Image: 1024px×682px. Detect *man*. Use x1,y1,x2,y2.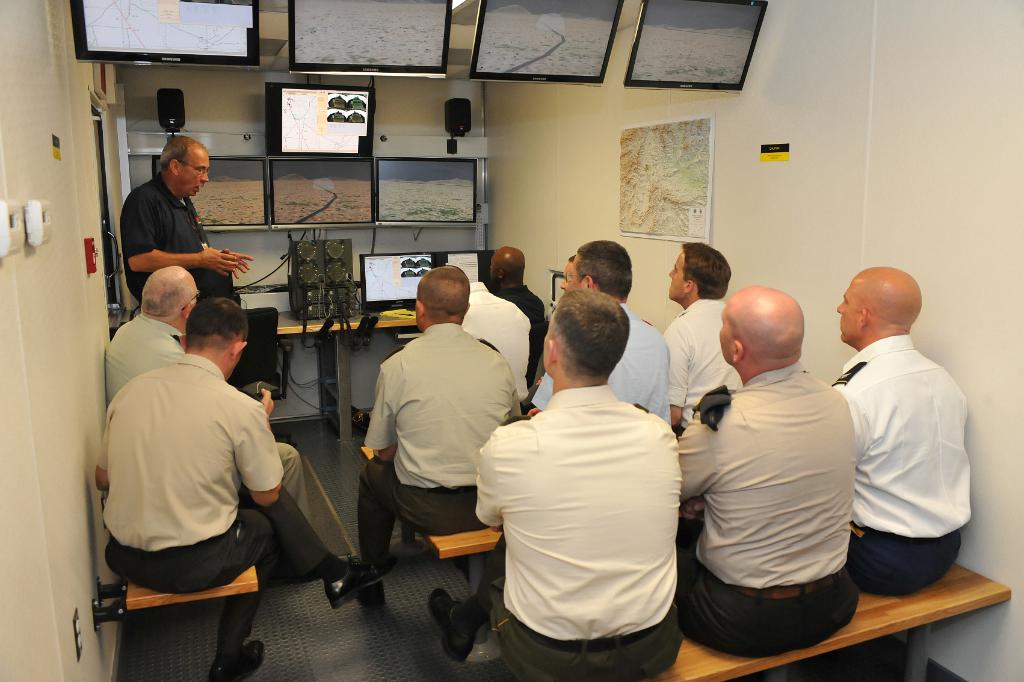
486,240,552,373.
